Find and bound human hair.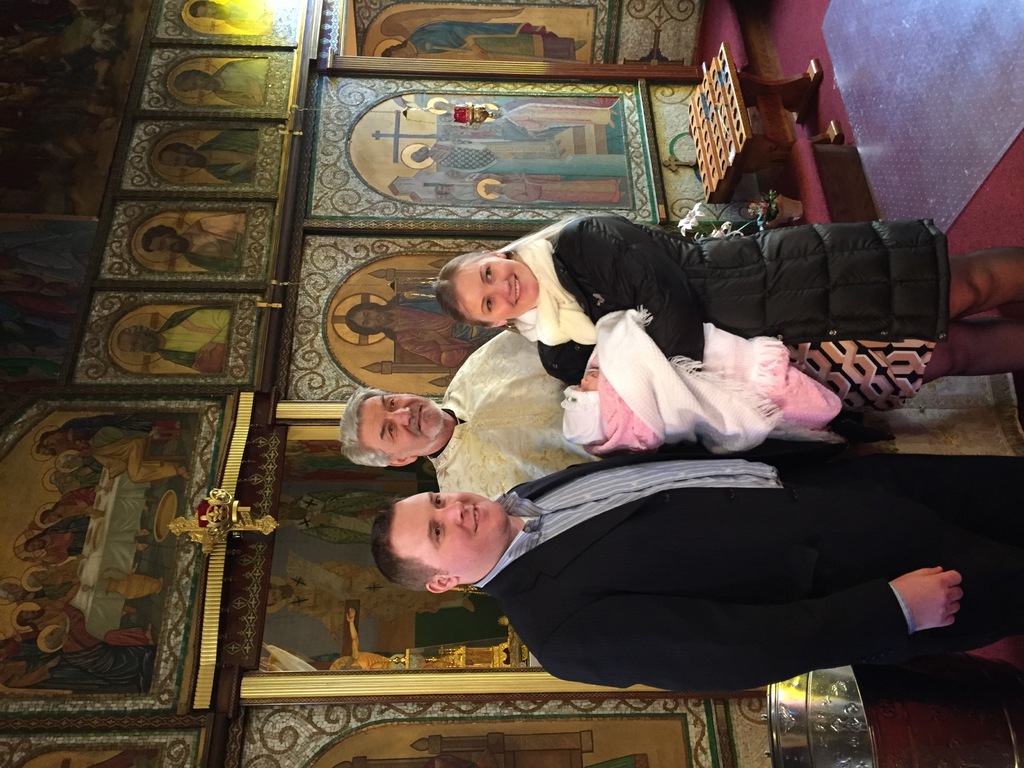
Bound: rect(342, 292, 398, 345).
